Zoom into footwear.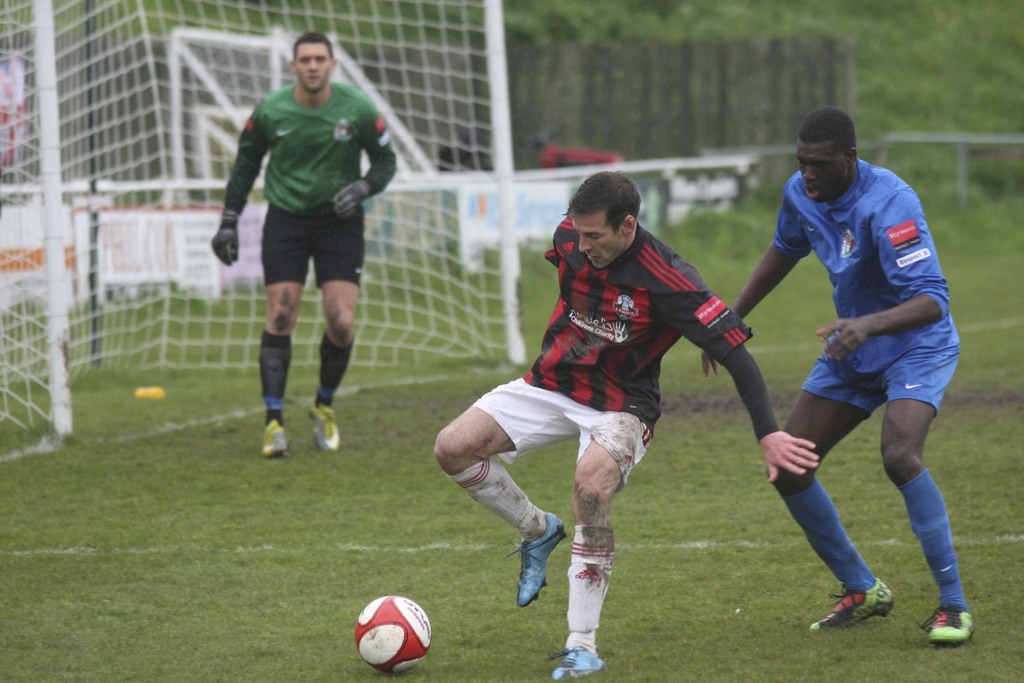
Zoom target: 547,650,600,679.
